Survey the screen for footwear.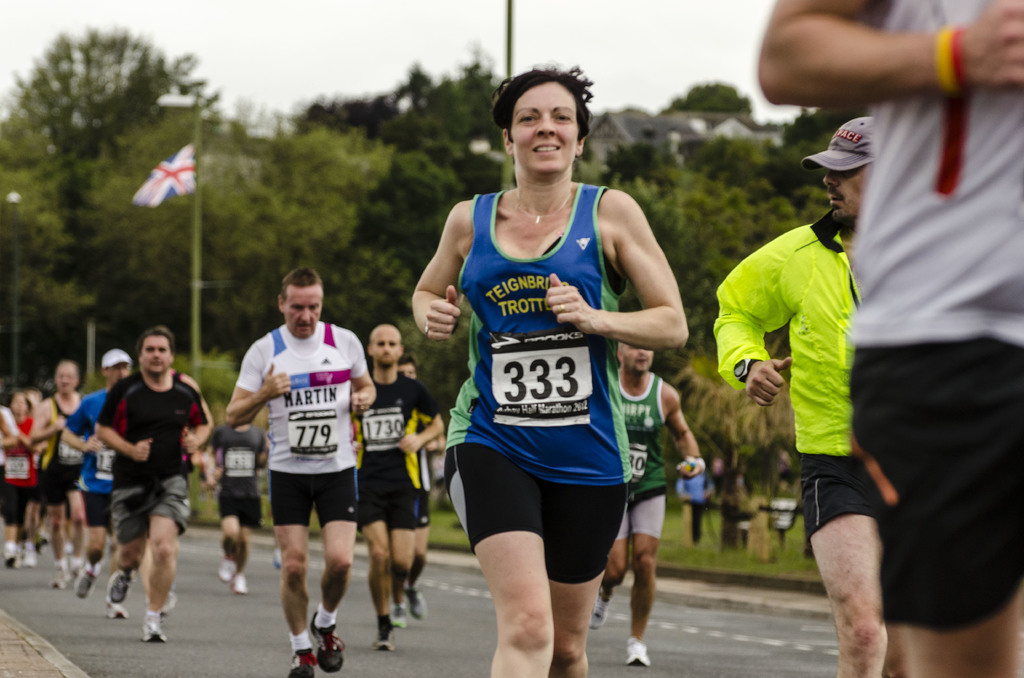
Survey found: box=[392, 603, 410, 629].
